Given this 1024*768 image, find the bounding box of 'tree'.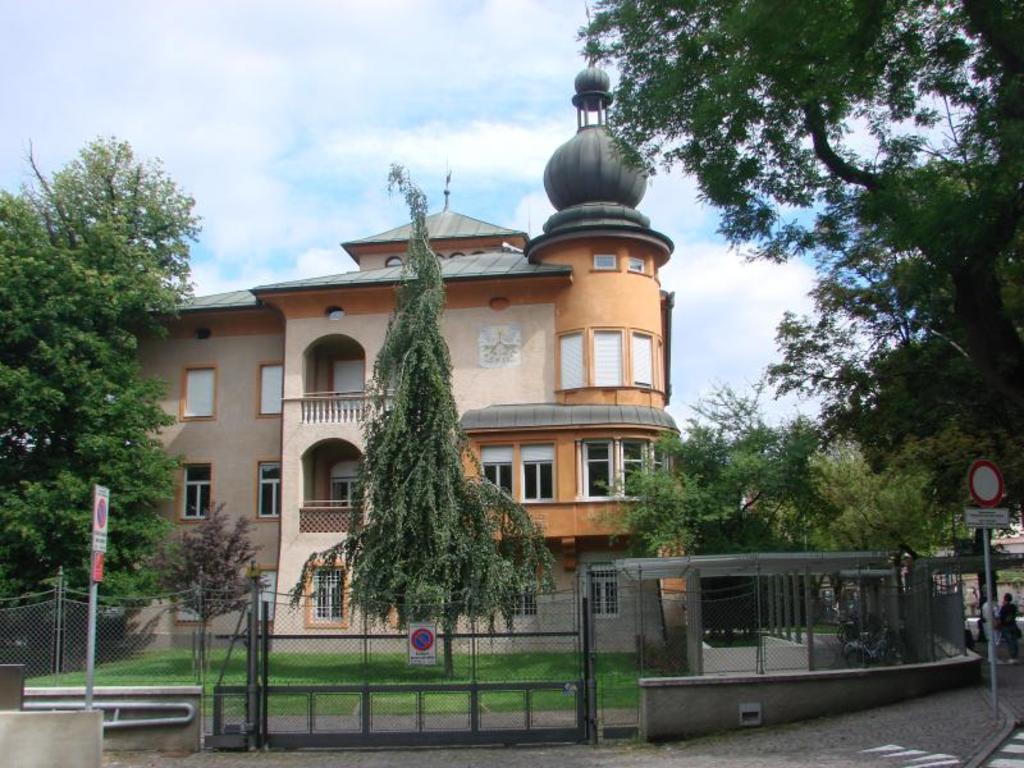
x1=13 y1=91 x2=191 y2=620.
